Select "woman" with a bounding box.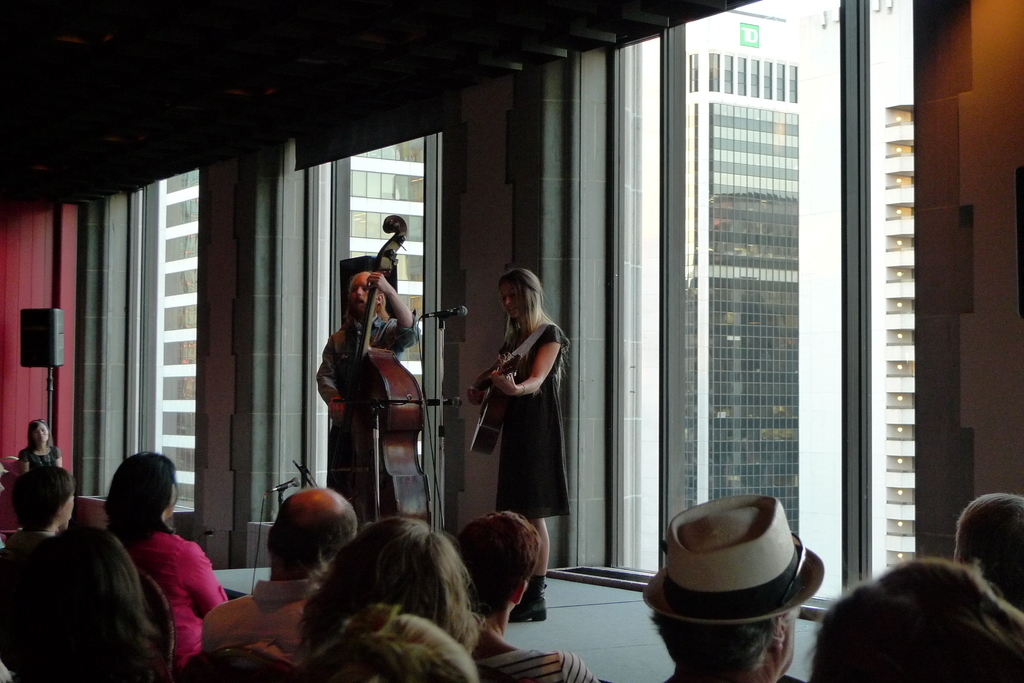
[x1=14, y1=417, x2=60, y2=471].
